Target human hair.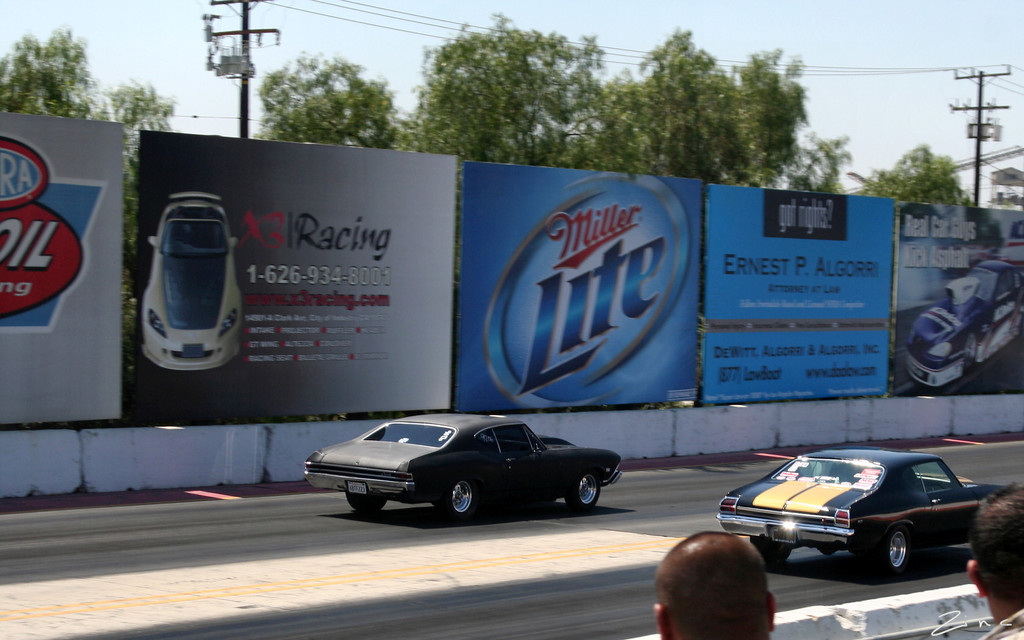
Target region: select_region(968, 474, 1023, 612).
